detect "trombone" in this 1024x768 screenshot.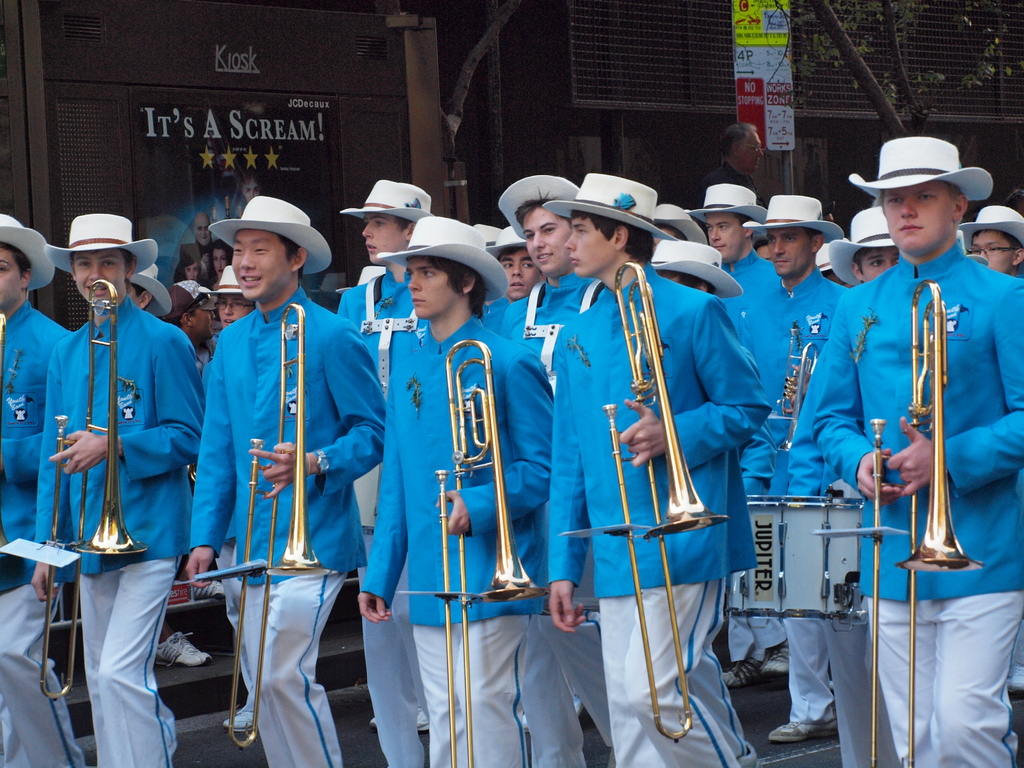
Detection: (x1=226, y1=304, x2=340, y2=753).
